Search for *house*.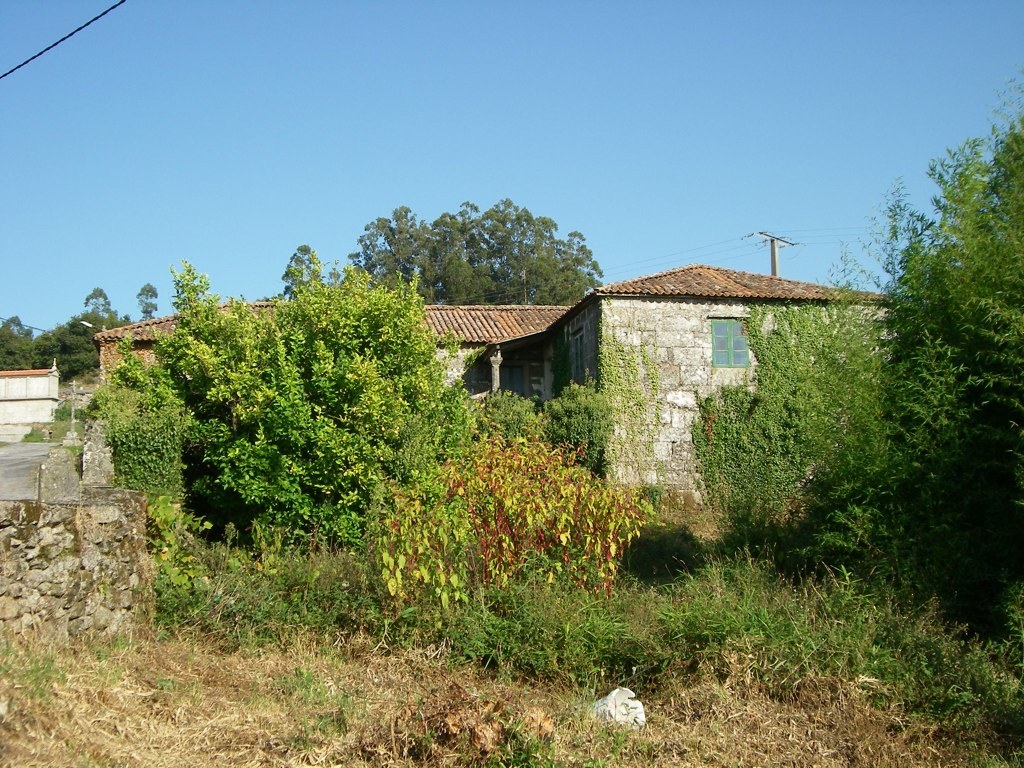
Found at 481,261,890,508.
